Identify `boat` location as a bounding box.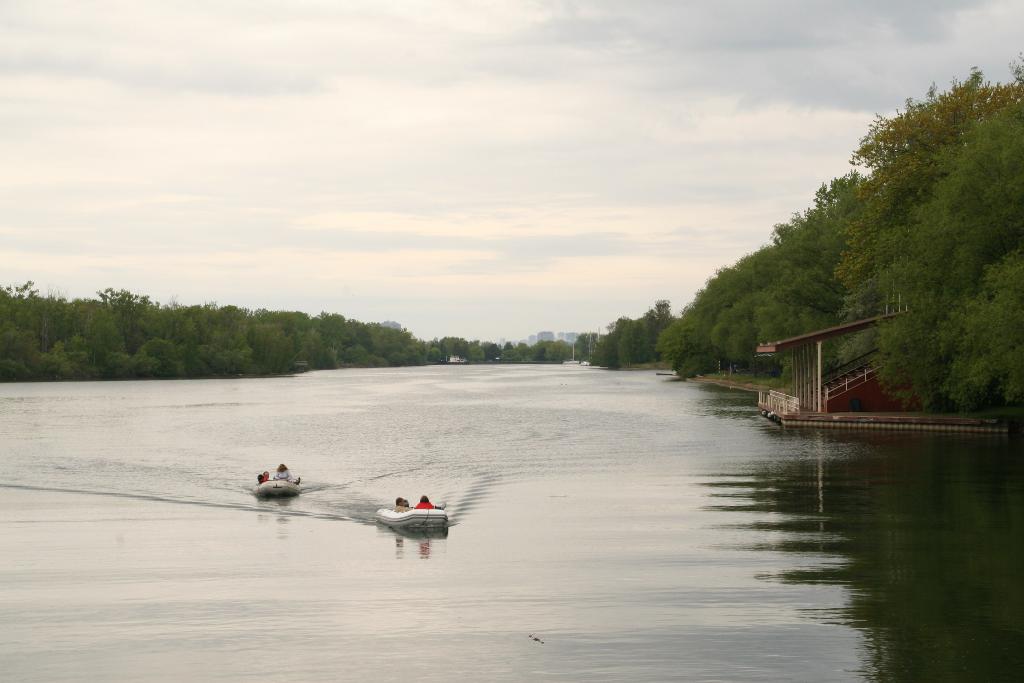
BBox(378, 505, 446, 534).
